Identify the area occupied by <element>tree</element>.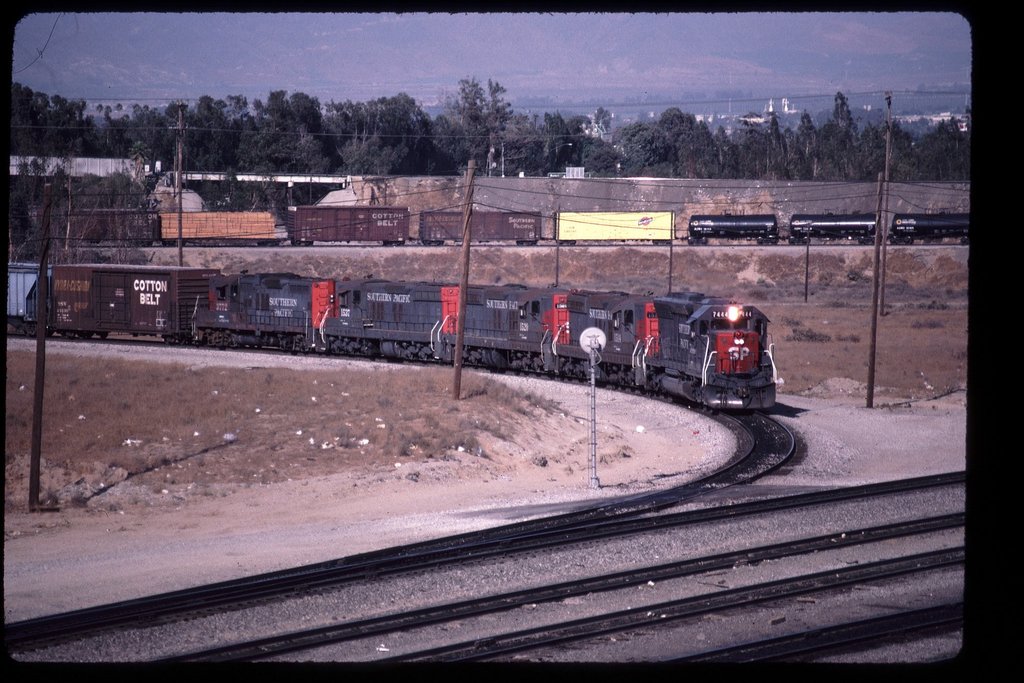
Area: x1=700, y1=114, x2=717, y2=179.
